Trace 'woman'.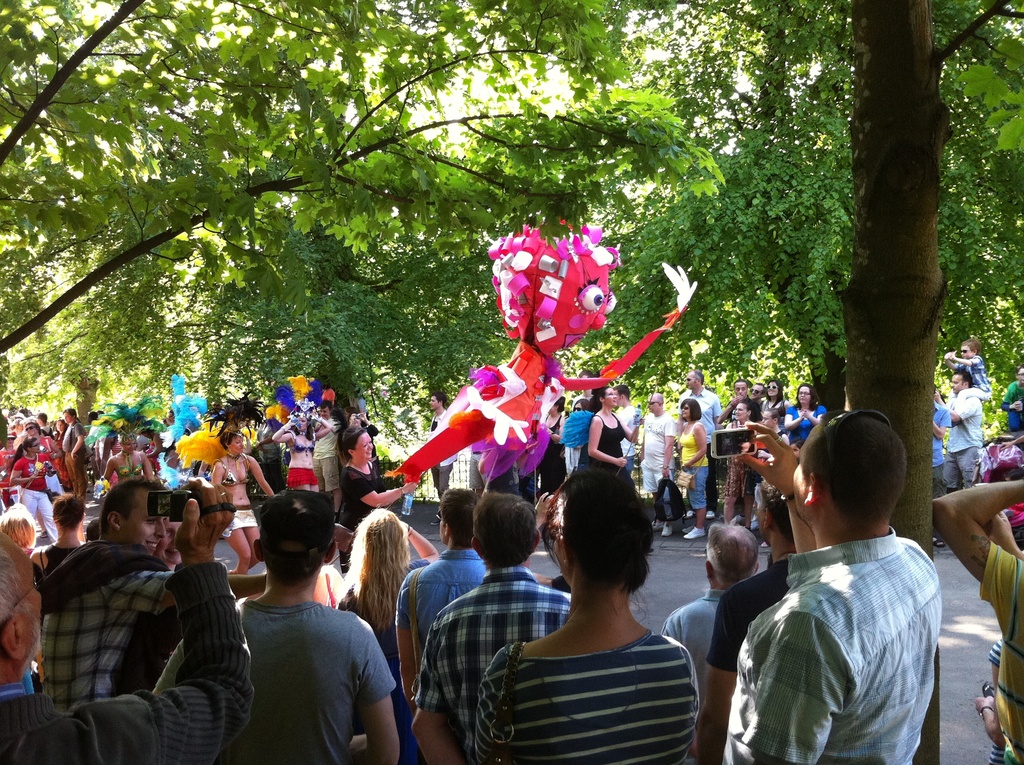
Traced to x1=760 y1=380 x2=788 y2=433.
